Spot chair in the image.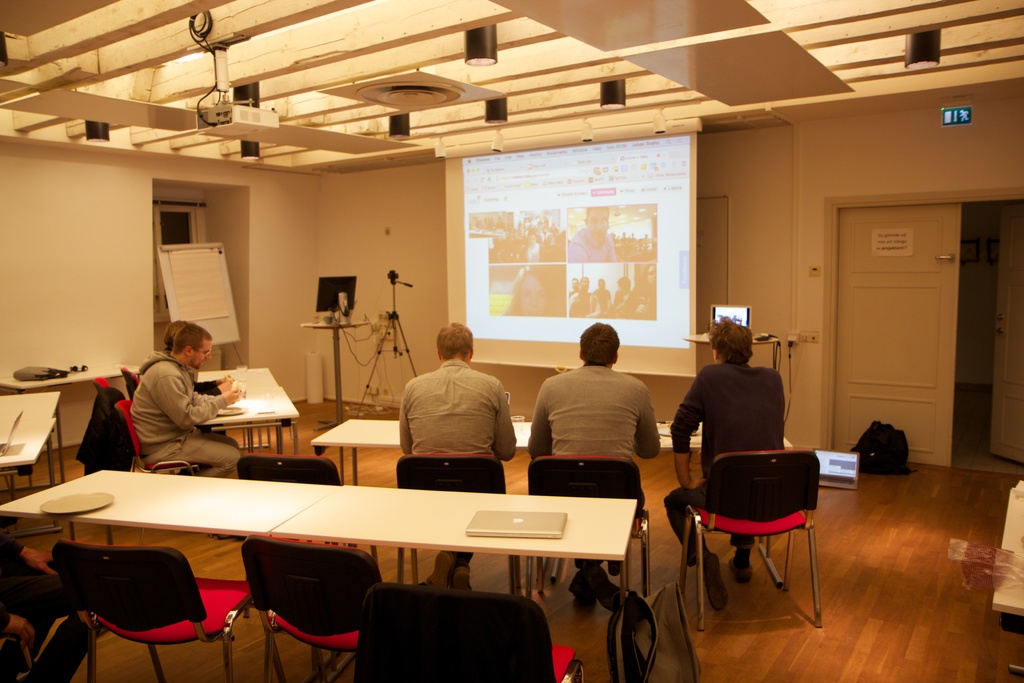
chair found at (0, 614, 113, 682).
